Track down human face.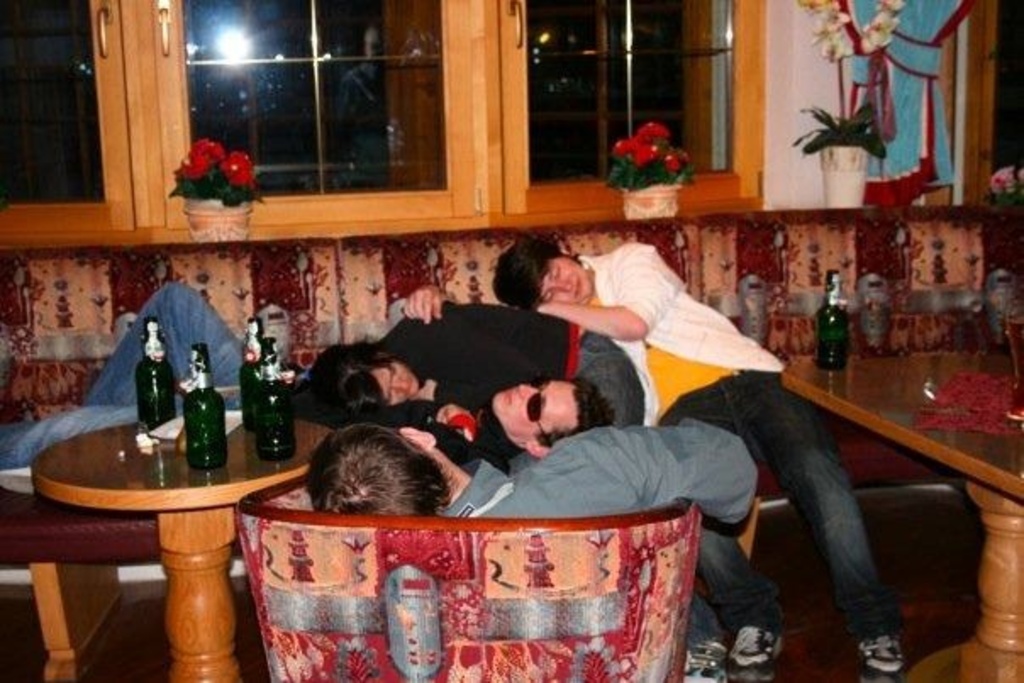
Tracked to bbox=(541, 254, 595, 308).
